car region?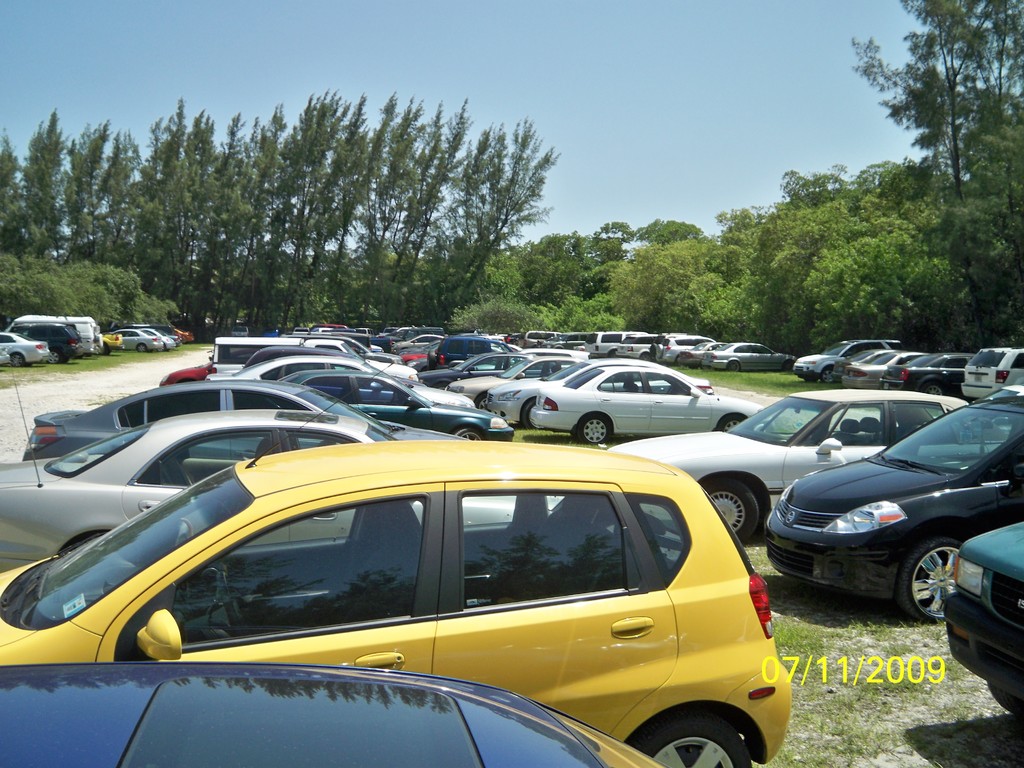
locate(532, 359, 765, 445)
